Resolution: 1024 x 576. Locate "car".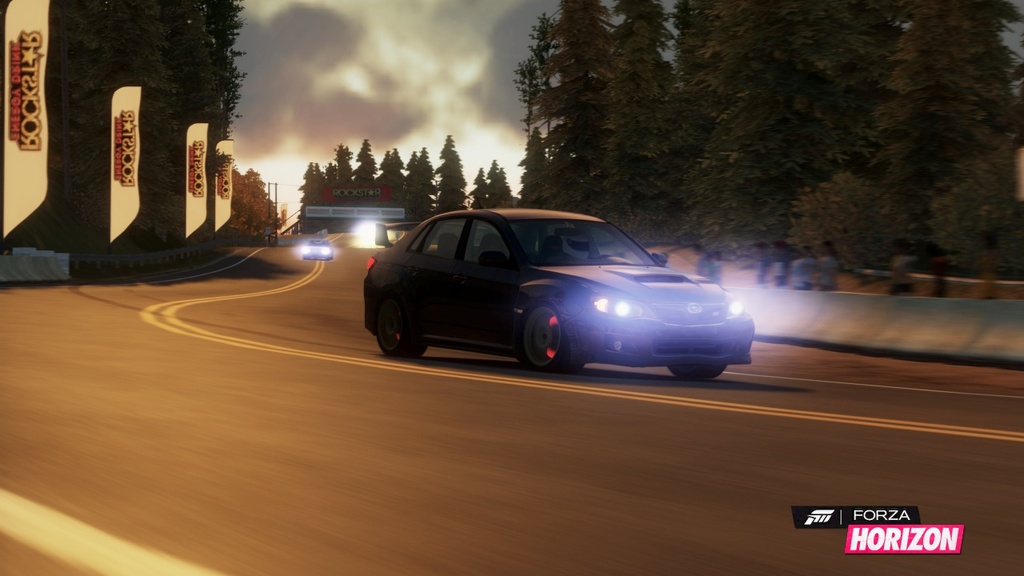
left=303, top=236, right=330, bottom=257.
